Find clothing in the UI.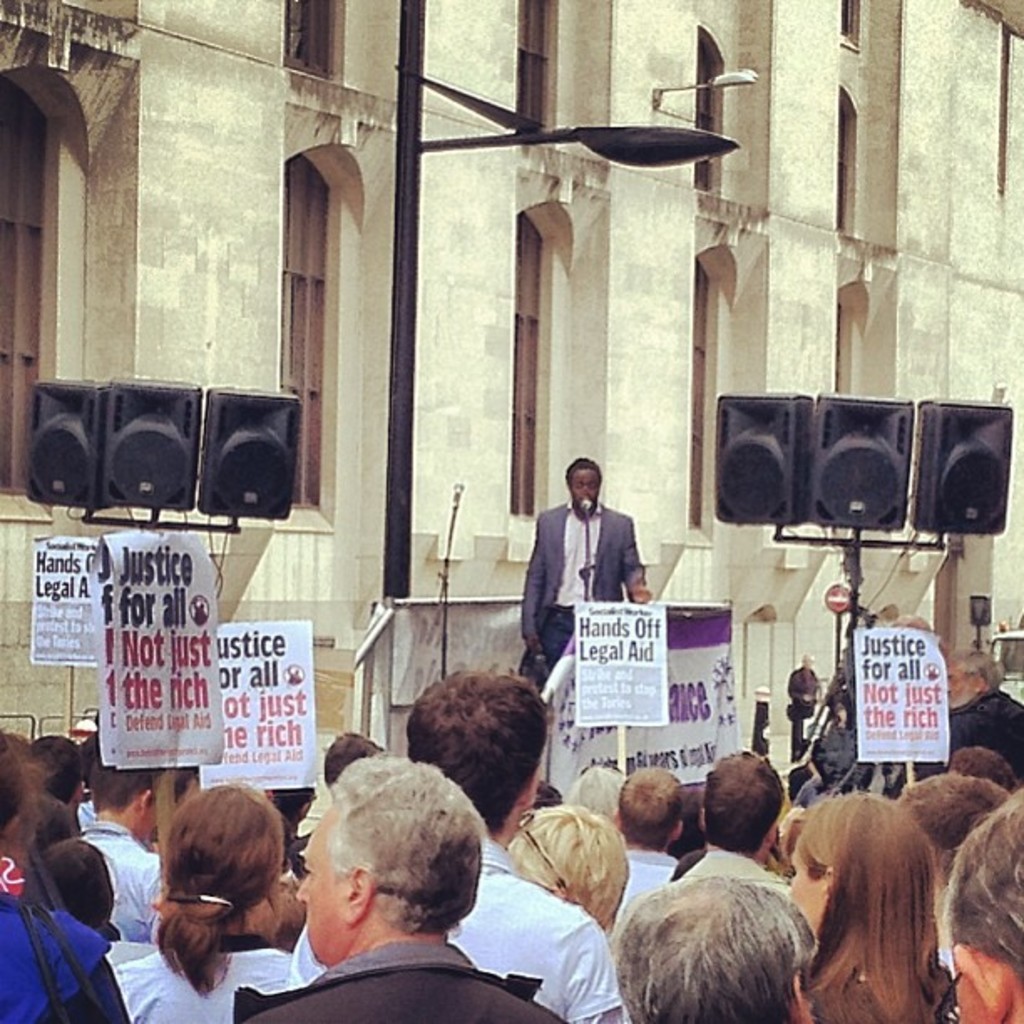
UI element at box=[510, 499, 649, 698].
